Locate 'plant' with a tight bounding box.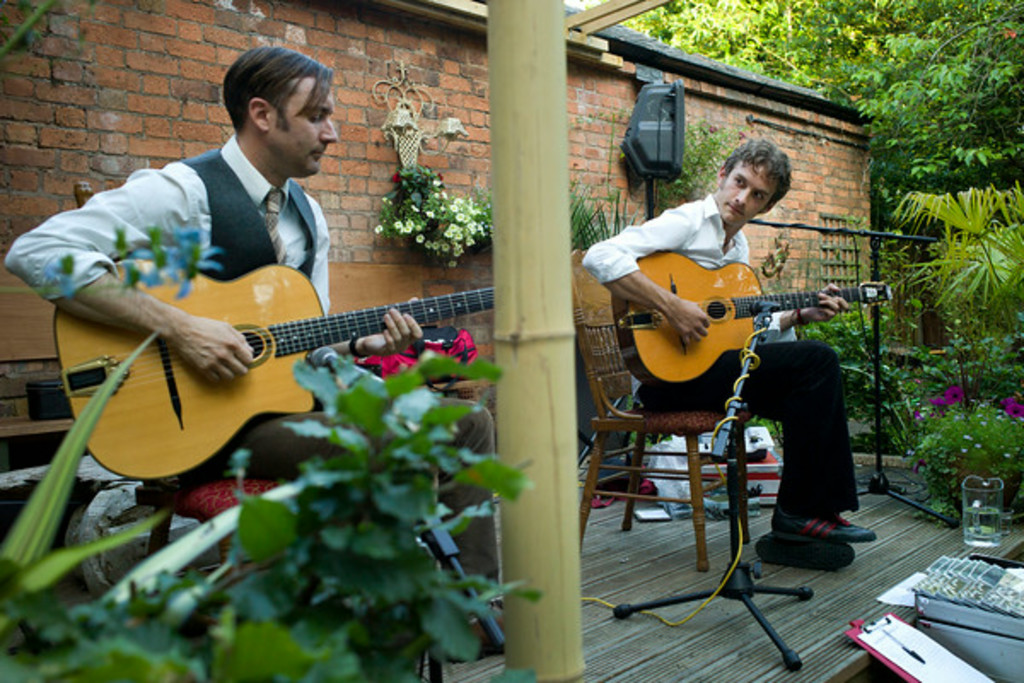
[left=563, top=113, right=635, bottom=260].
